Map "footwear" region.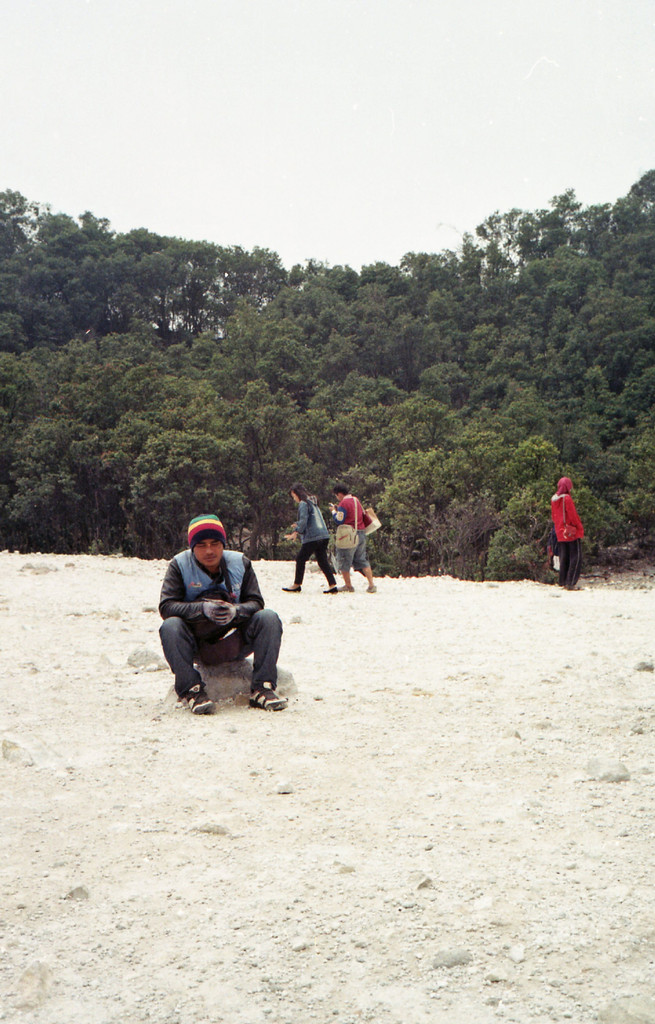
Mapped to [336,582,355,593].
